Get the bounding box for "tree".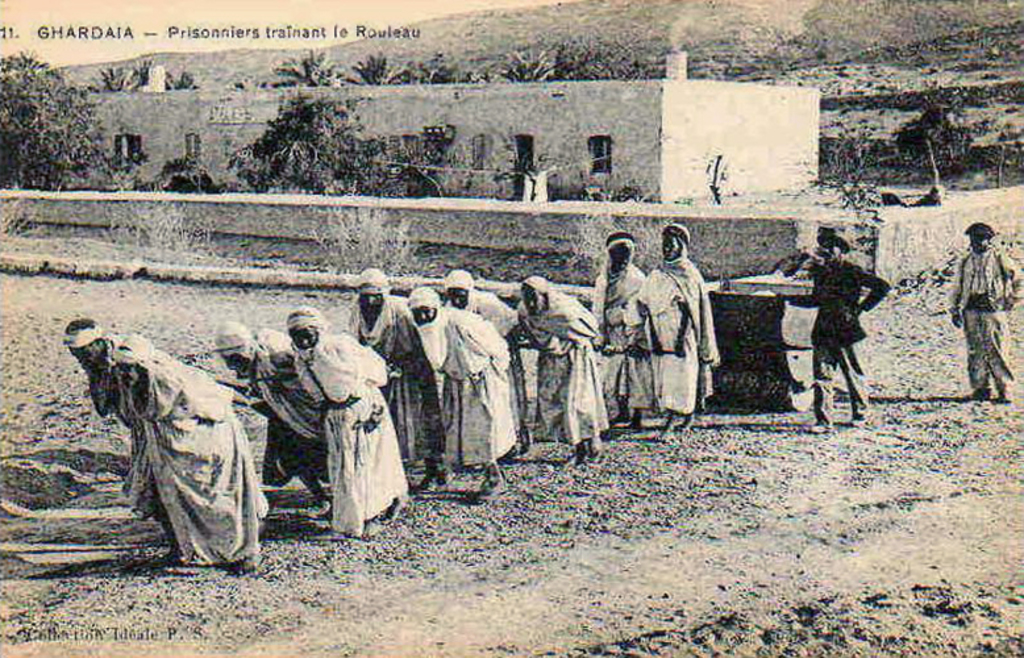
[0,51,108,191].
